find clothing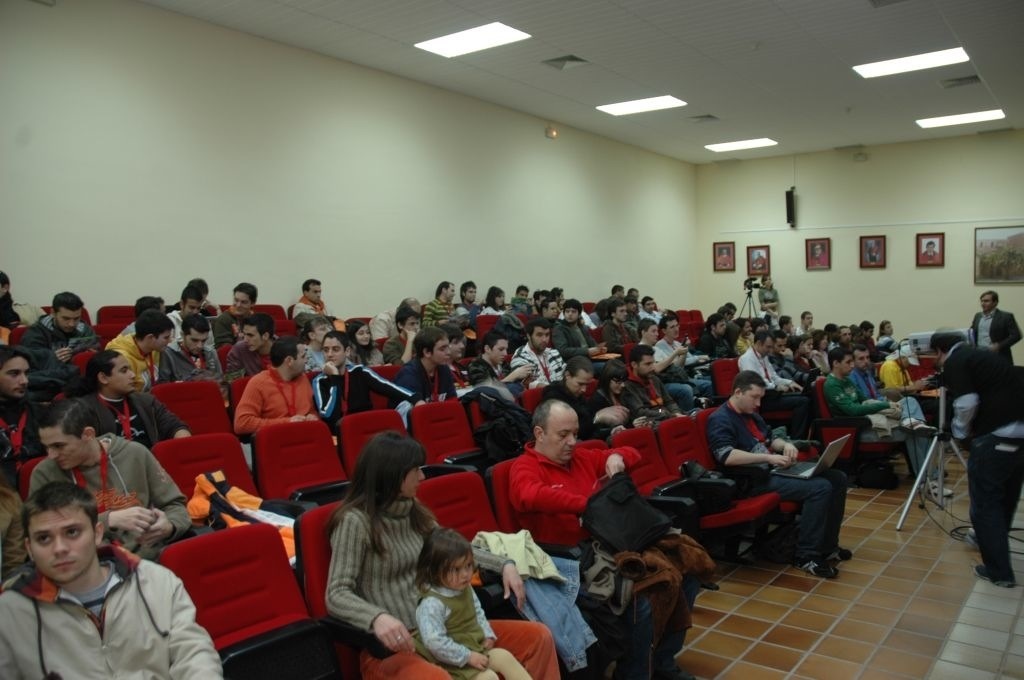
bbox(24, 432, 192, 554)
